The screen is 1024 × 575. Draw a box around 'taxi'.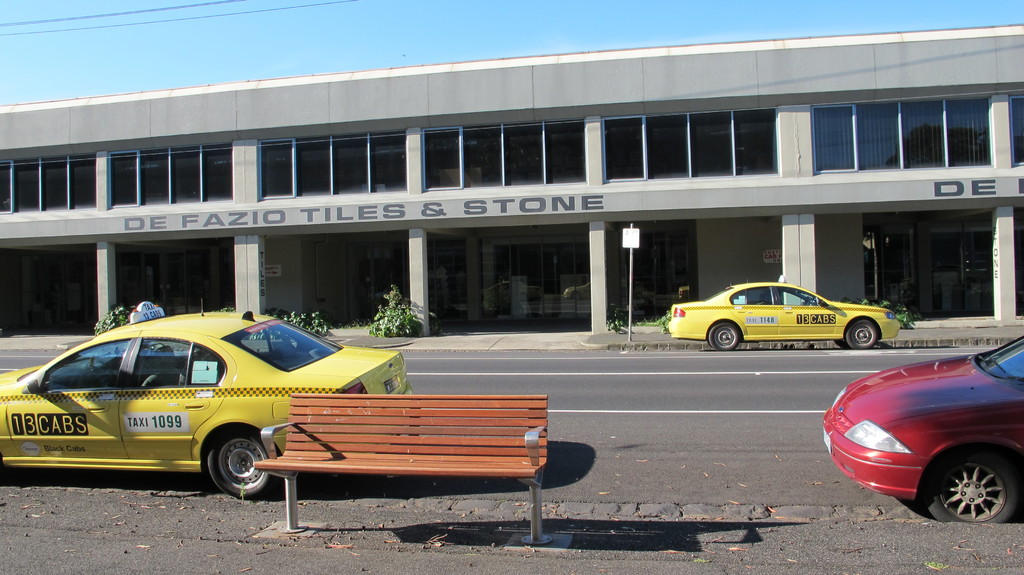
x1=0 y1=300 x2=413 y2=497.
